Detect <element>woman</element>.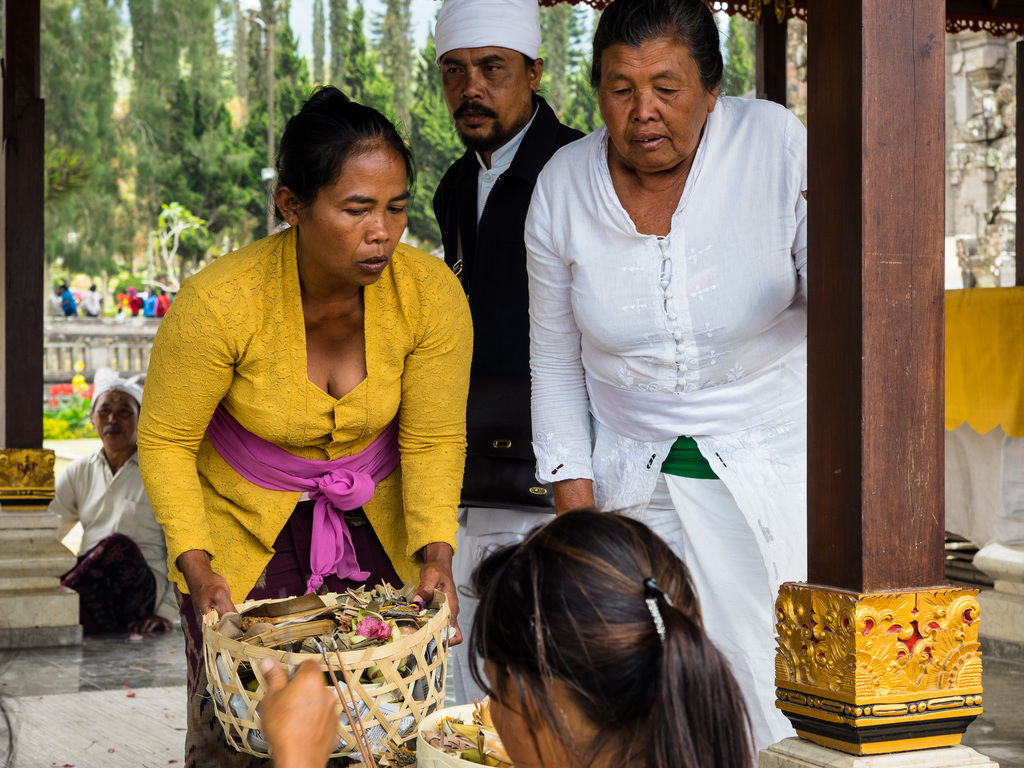
Detected at detection(526, 0, 815, 767).
